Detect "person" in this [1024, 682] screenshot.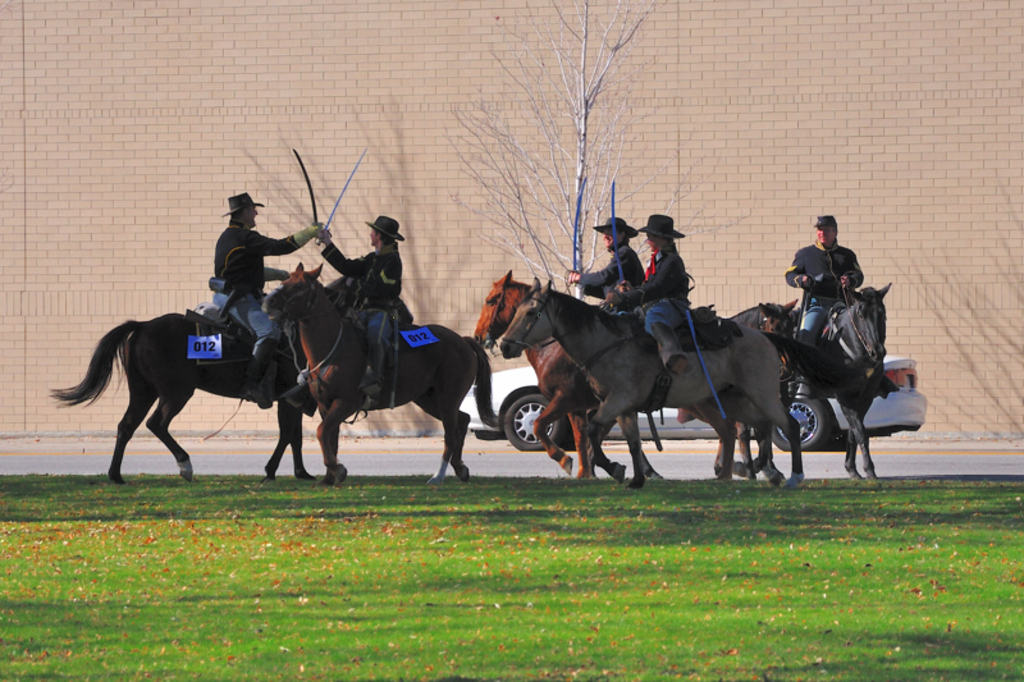
Detection: BBox(315, 212, 411, 393).
